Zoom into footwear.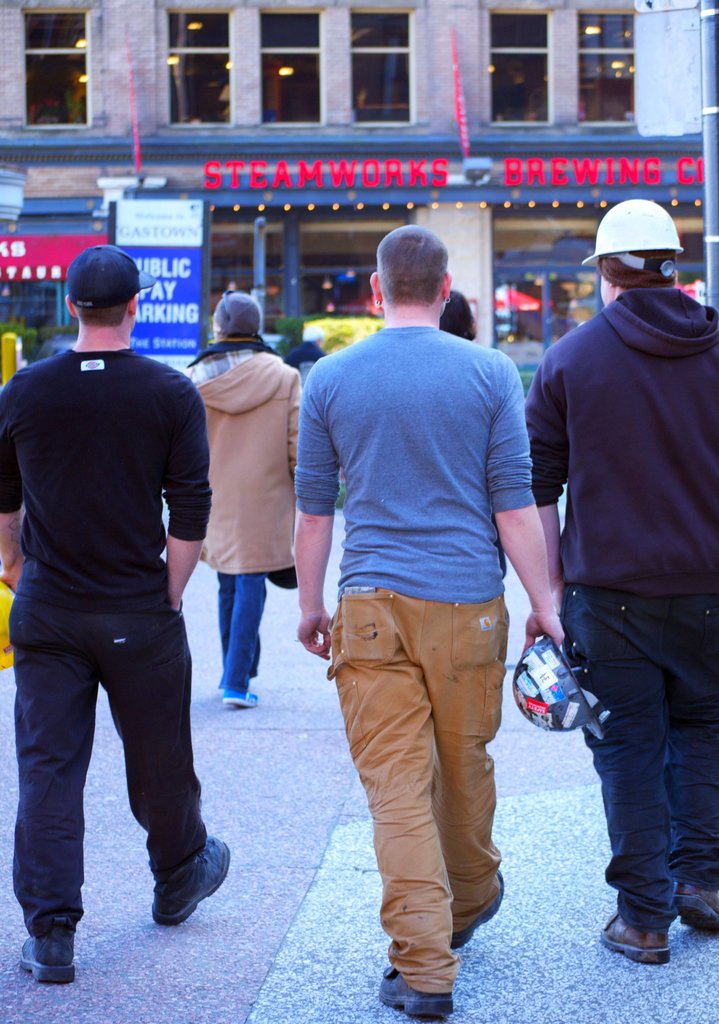
Zoom target: BBox(674, 881, 718, 930).
